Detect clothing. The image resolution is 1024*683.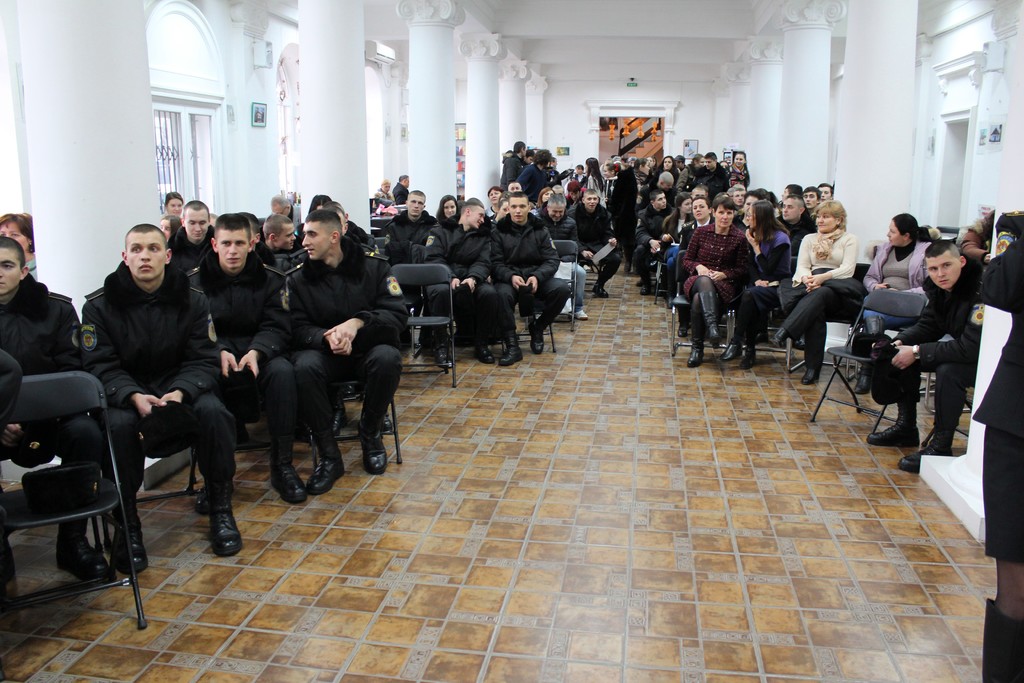
locate(492, 152, 518, 183).
